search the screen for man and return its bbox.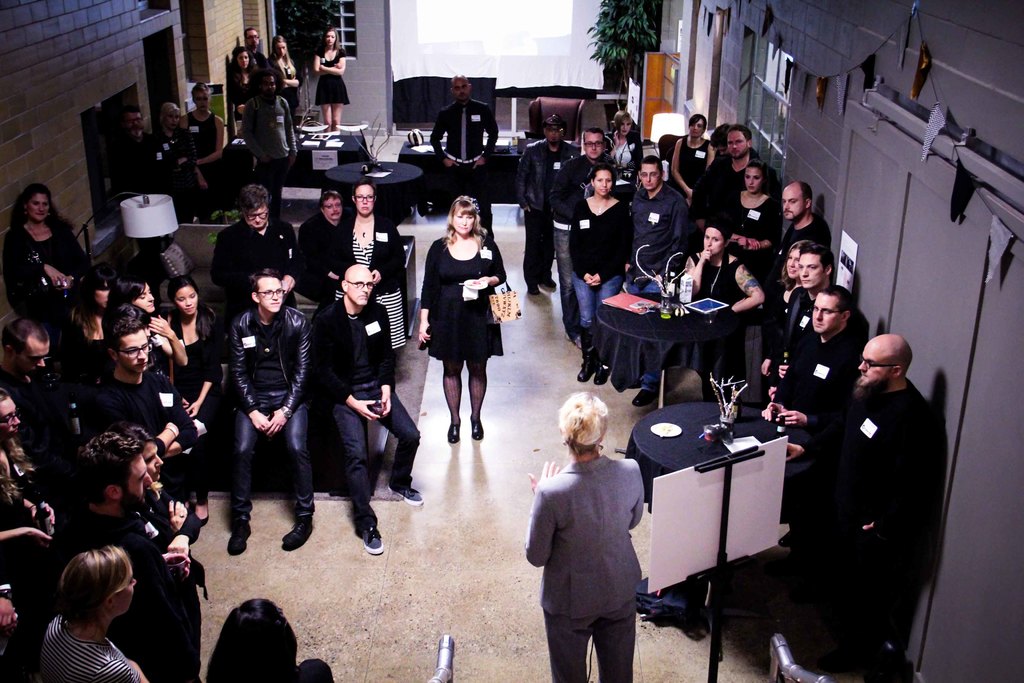
Found: select_region(0, 324, 52, 425).
